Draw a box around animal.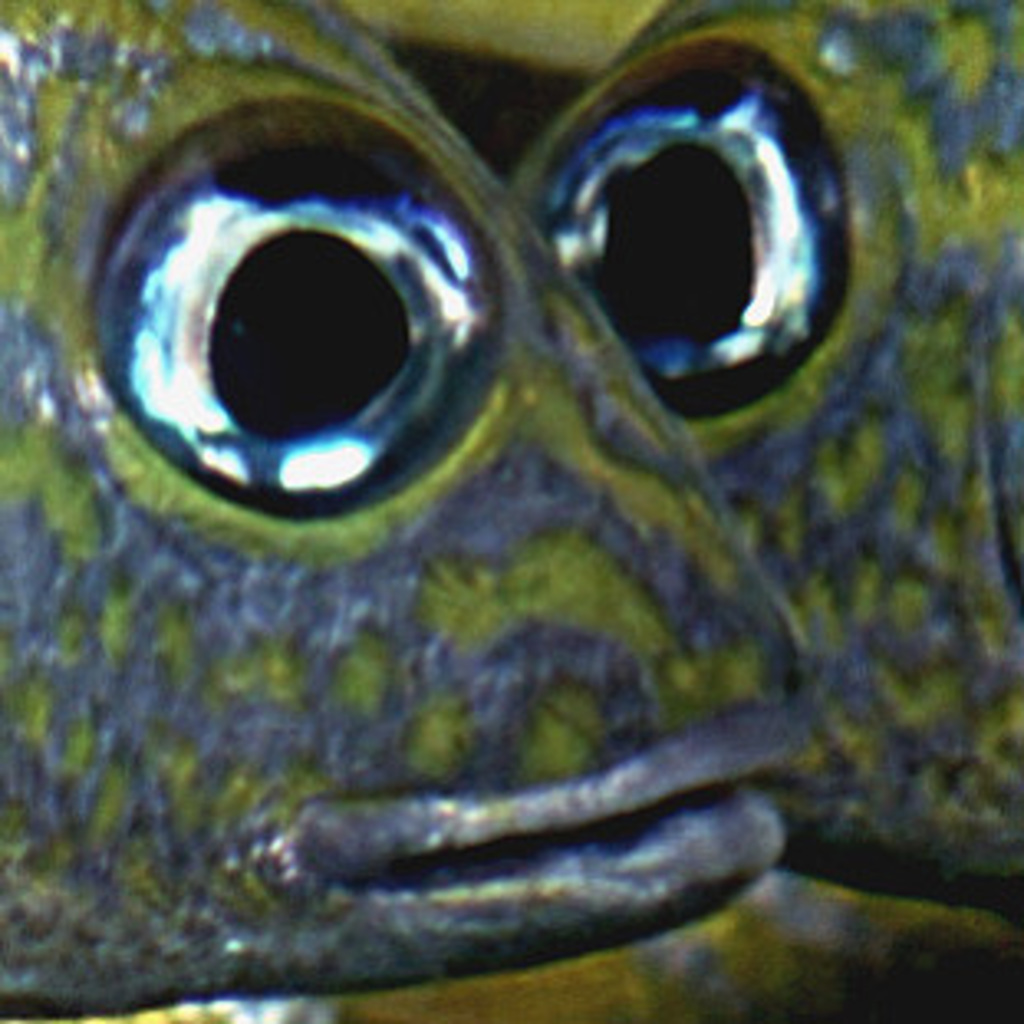
detection(500, 0, 1021, 932).
